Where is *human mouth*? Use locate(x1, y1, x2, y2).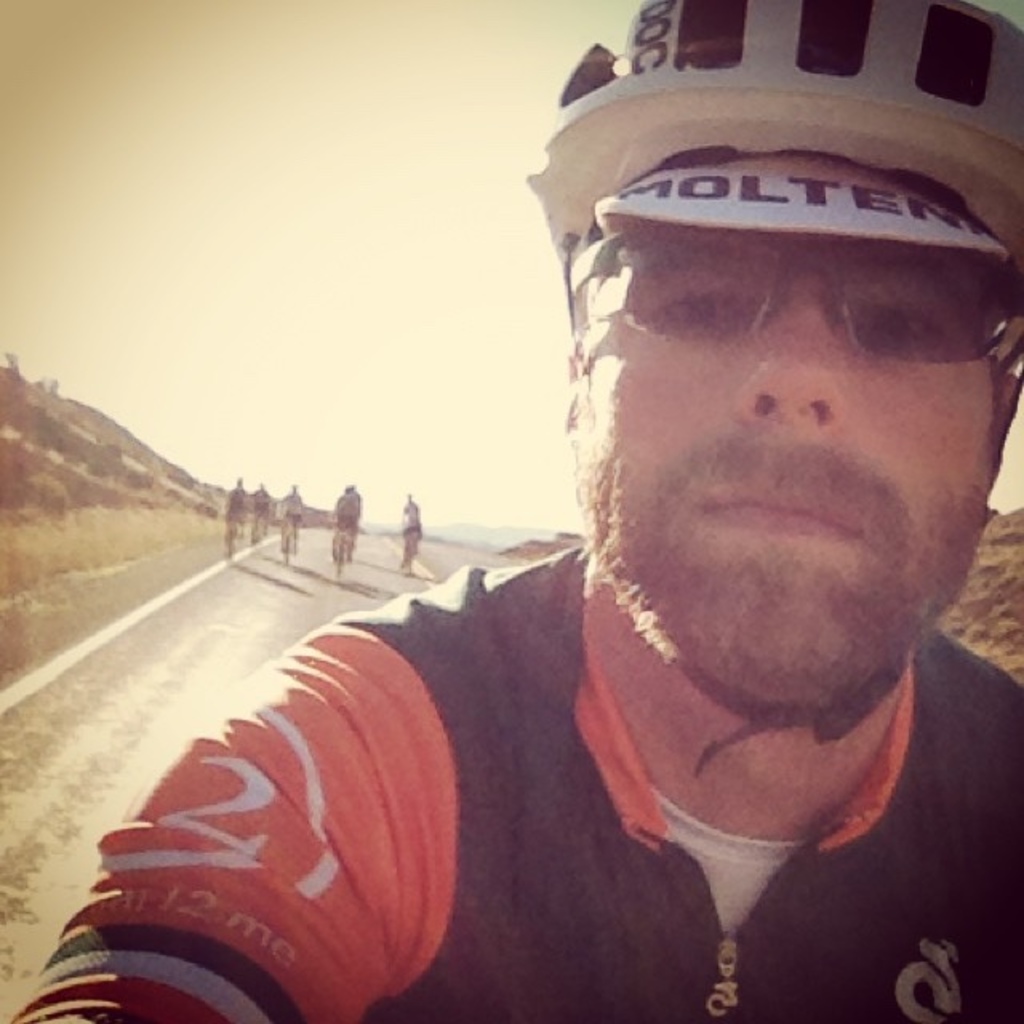
locate(688, 480, 853, 533).
